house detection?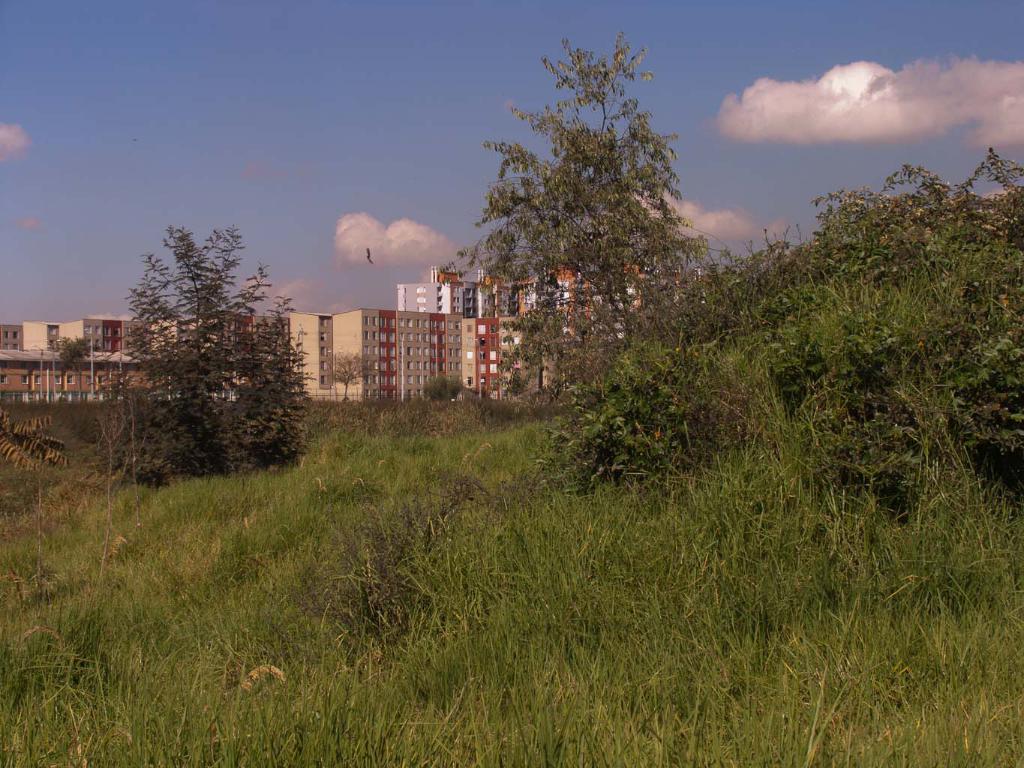
rect(434, 268, 452, 281)
